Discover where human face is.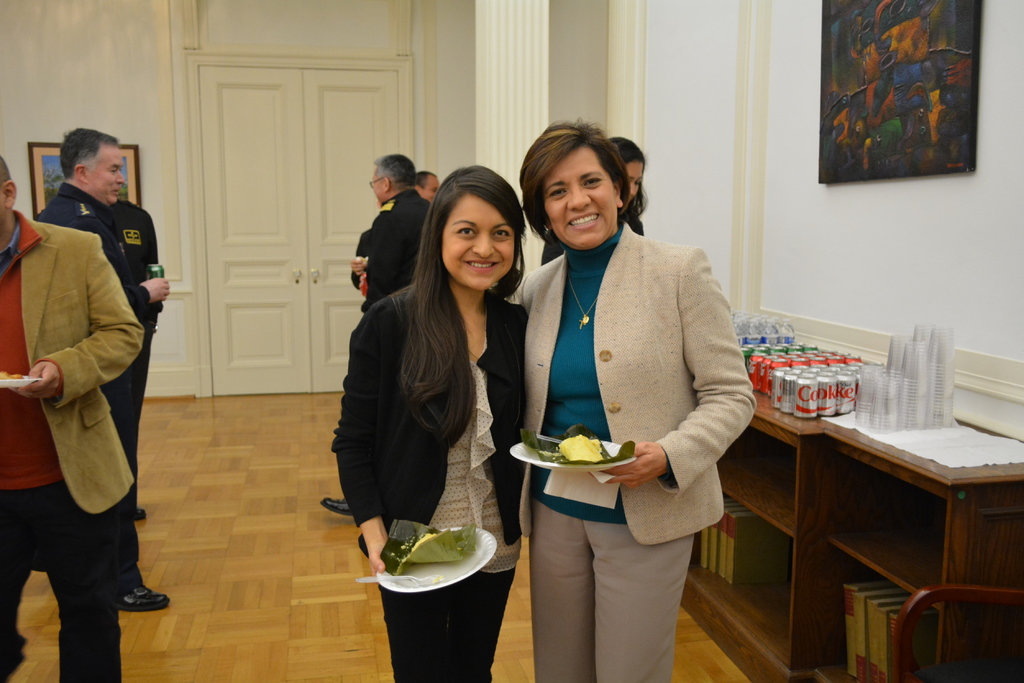
Discovered at l=423, t=179, r=438, b=202.
